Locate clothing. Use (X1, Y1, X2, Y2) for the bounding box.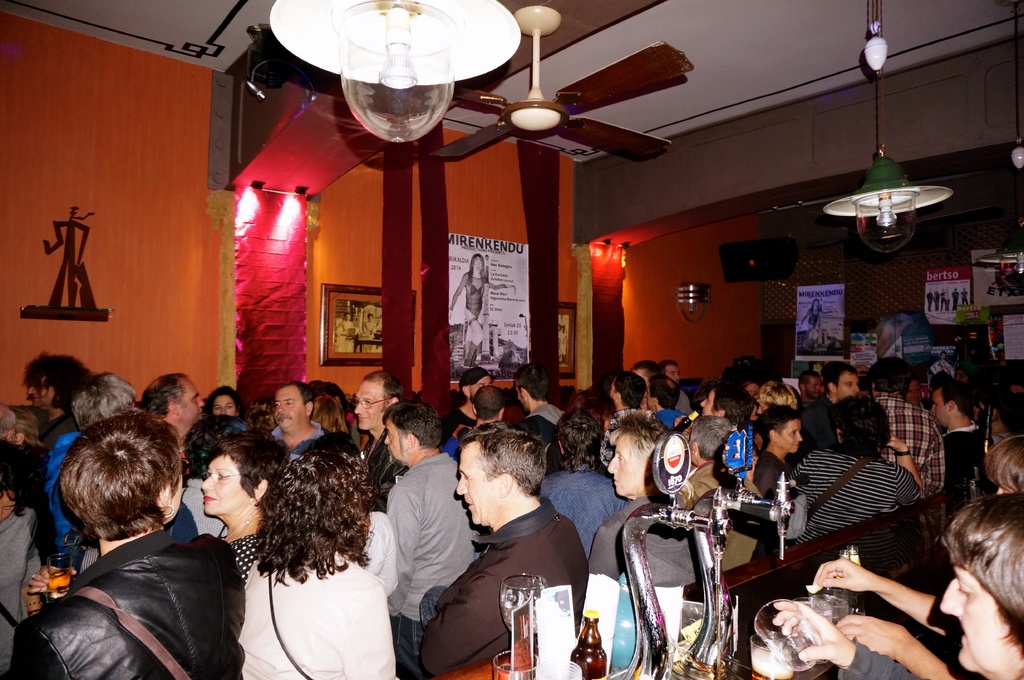
(275, 416, 328, 458).
